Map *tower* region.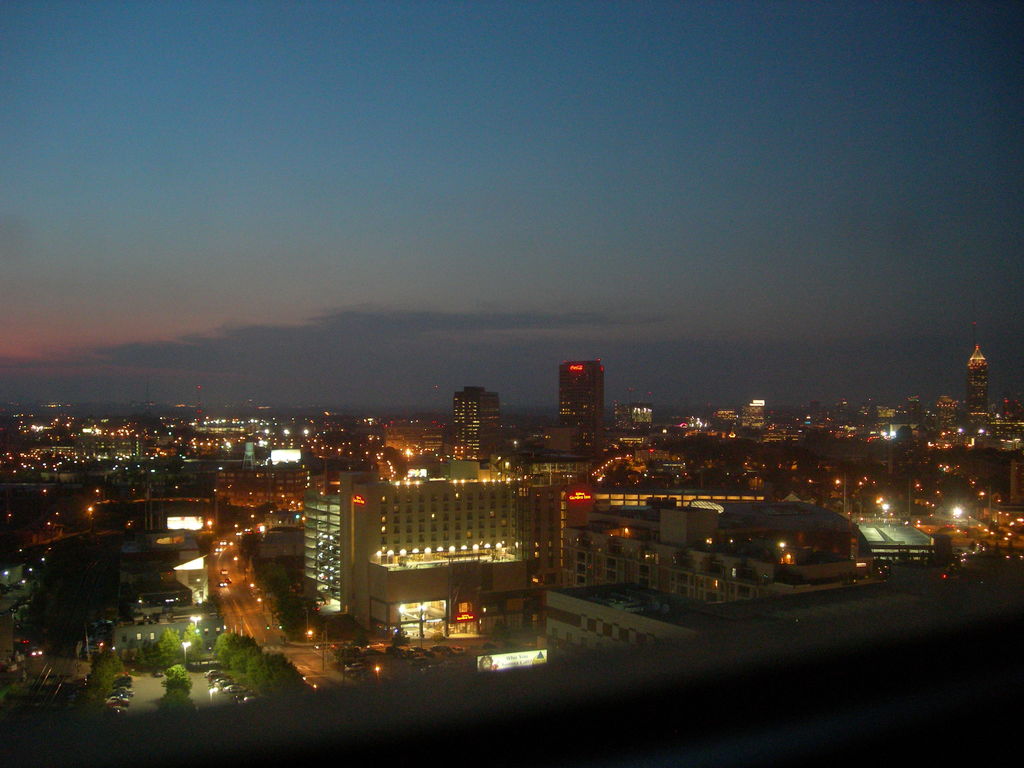
Mapped to bbox(557, 362, 605, 448).
